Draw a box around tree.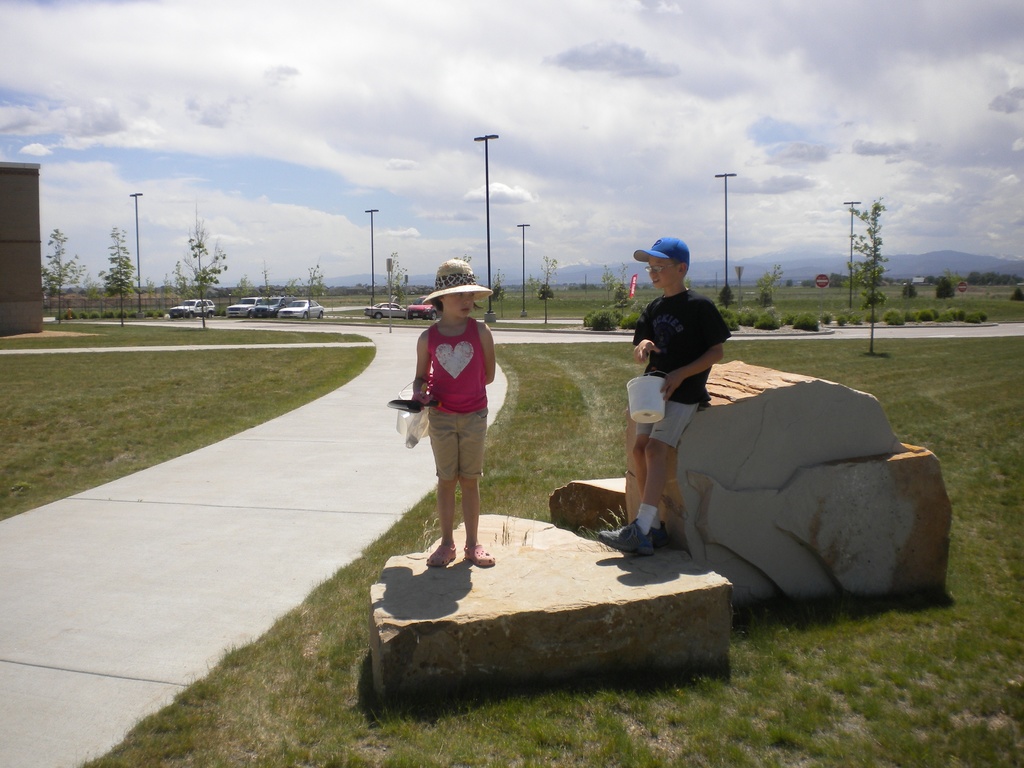
836, 191, 886, 310.
